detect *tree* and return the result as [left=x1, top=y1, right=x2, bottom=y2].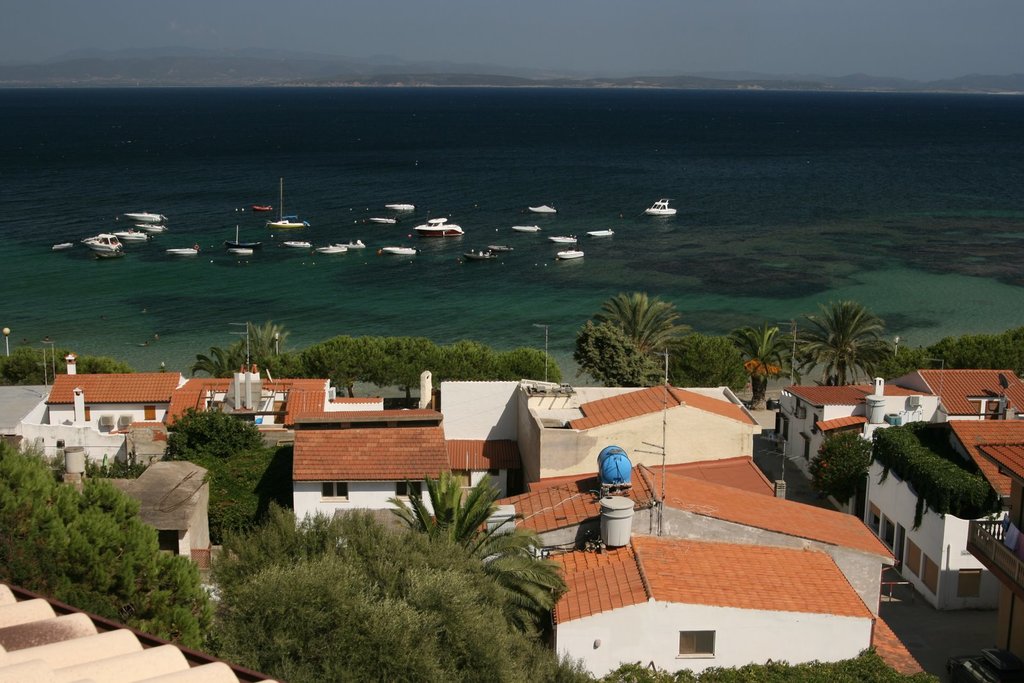
[left=662, top=334, right=754, bottom=395].
